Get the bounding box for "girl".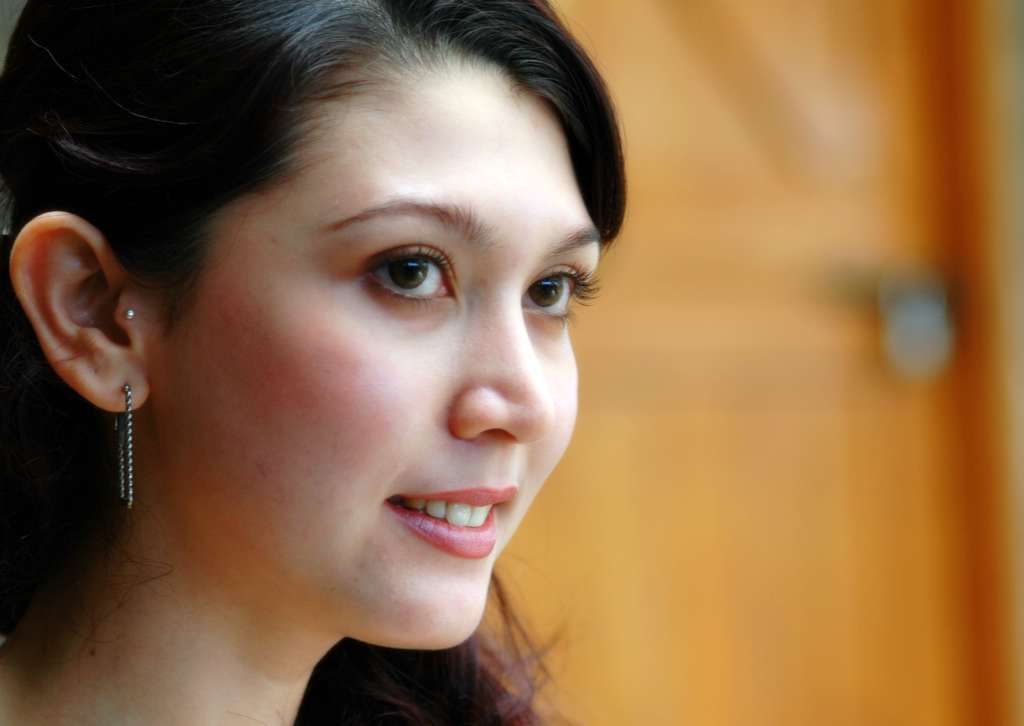
{"left": 0, "top": 0, "right": 628, "bottom": 725}.
